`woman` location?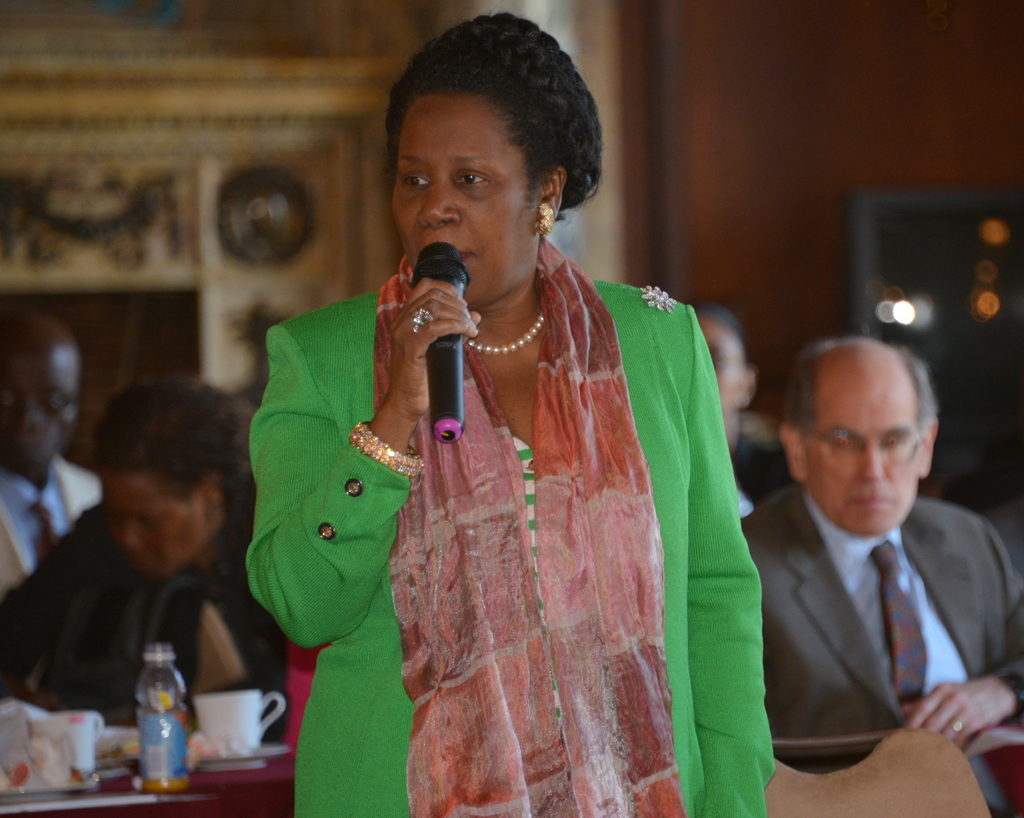
0,355,267,730
